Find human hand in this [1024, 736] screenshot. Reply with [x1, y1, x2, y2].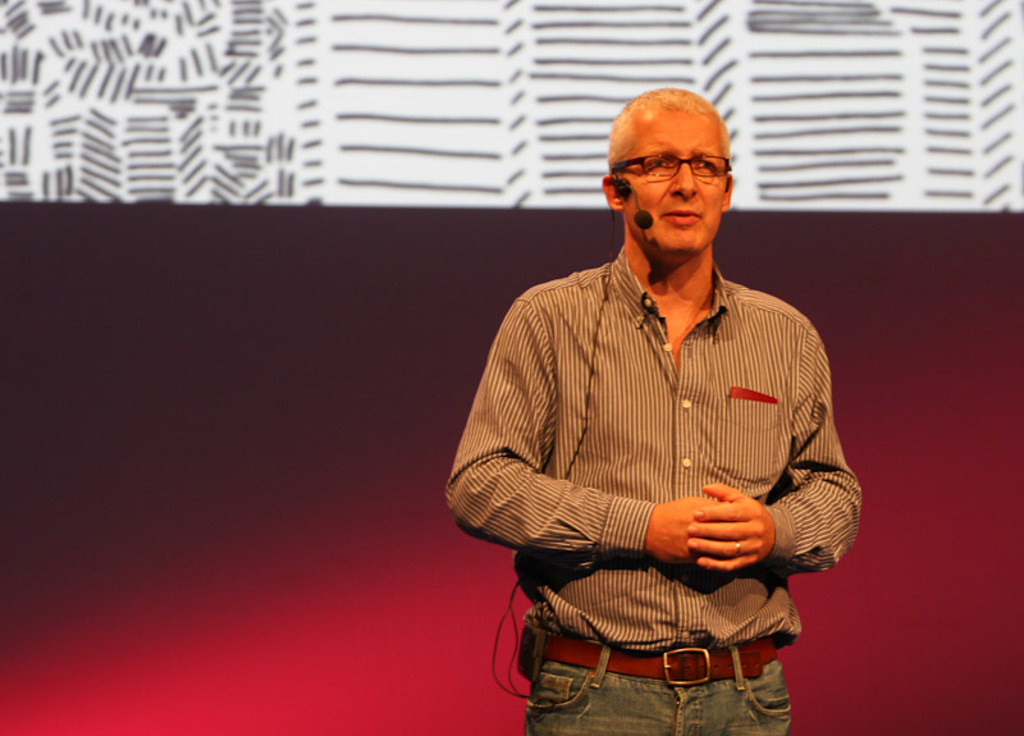
[686, 479, 773, 577].
